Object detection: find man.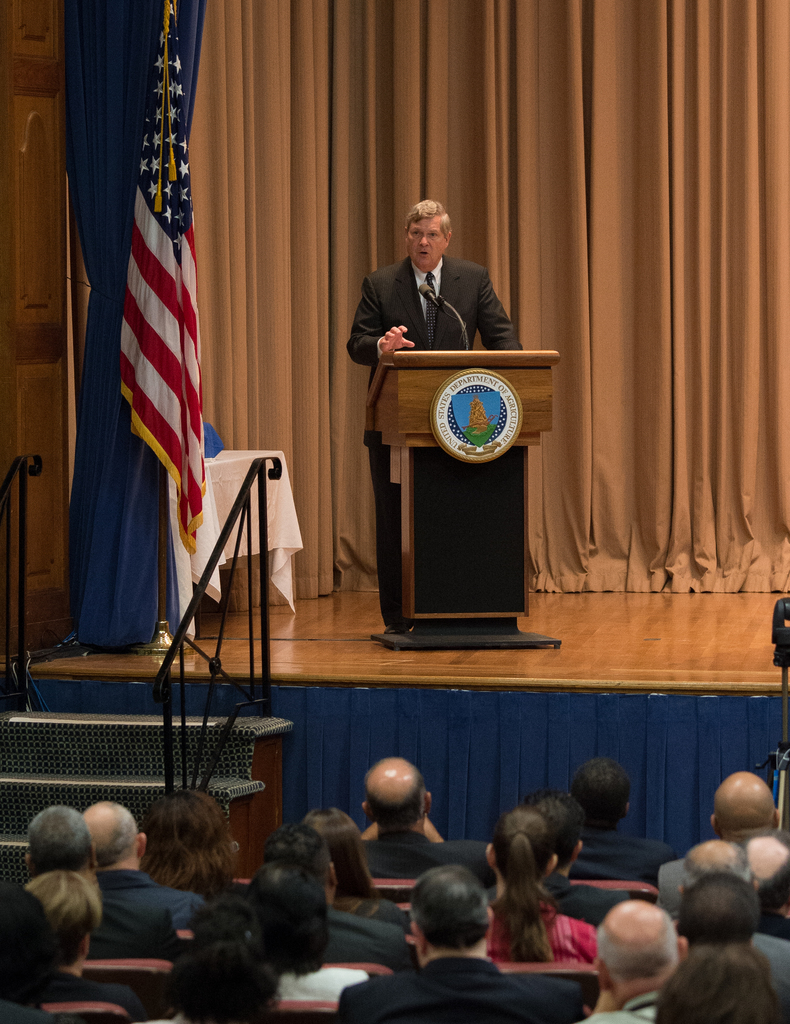
<region>529, 786, 627, 926</region>.
